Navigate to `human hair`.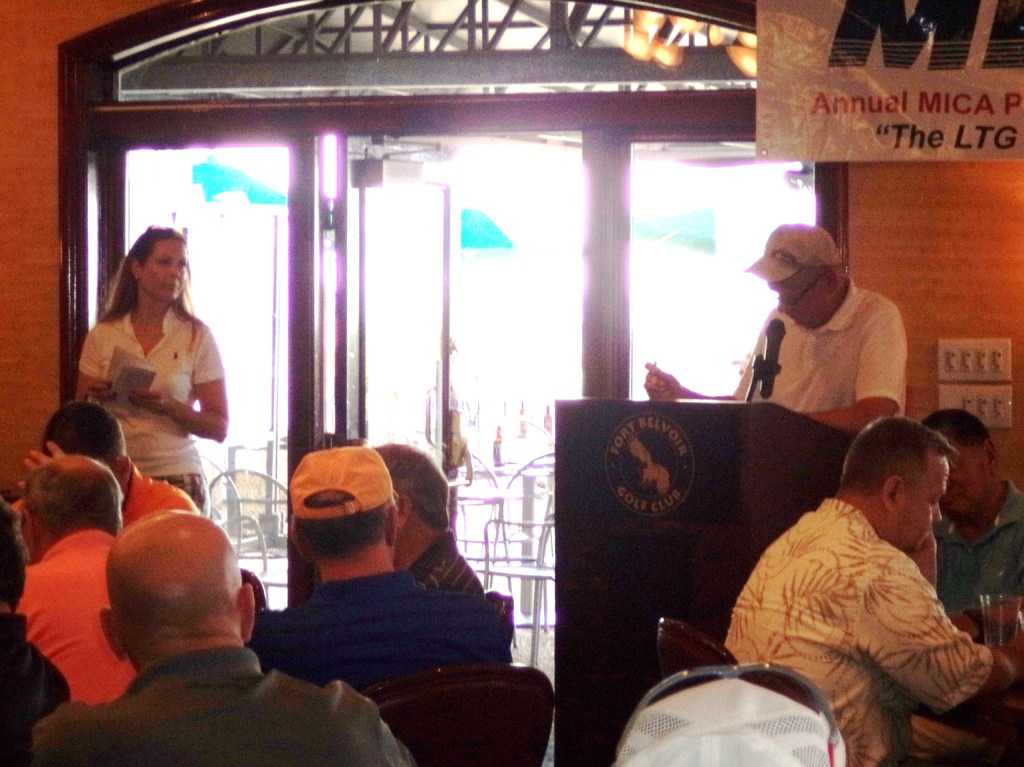
Navigation target: 383,442,454,532.
